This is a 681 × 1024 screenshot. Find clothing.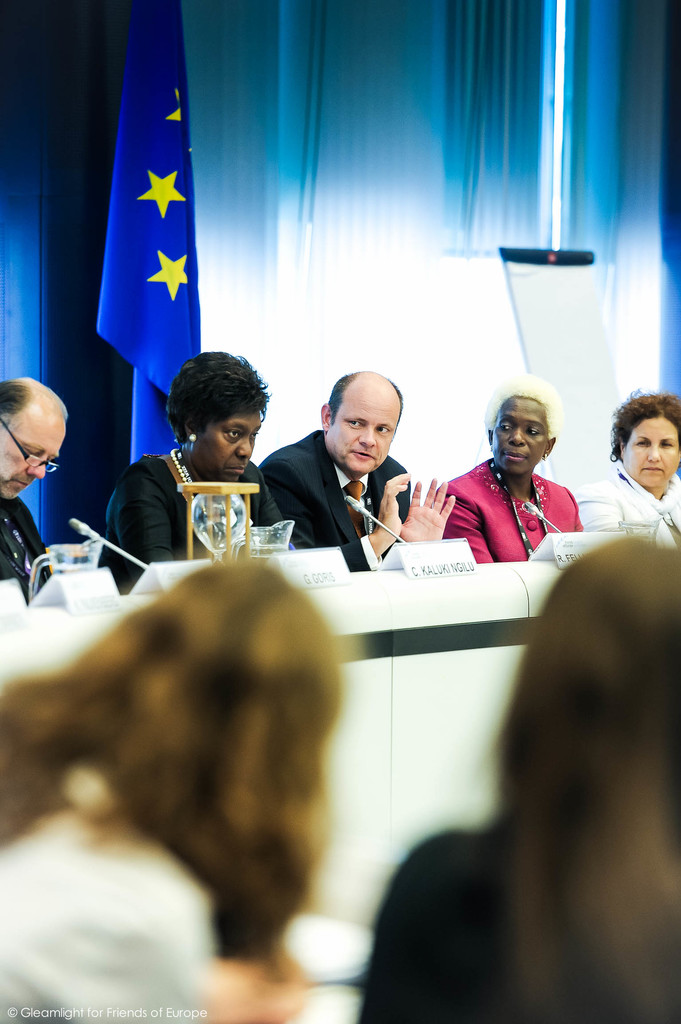
Bounding box: BBox(251, 421, 412, 570).
